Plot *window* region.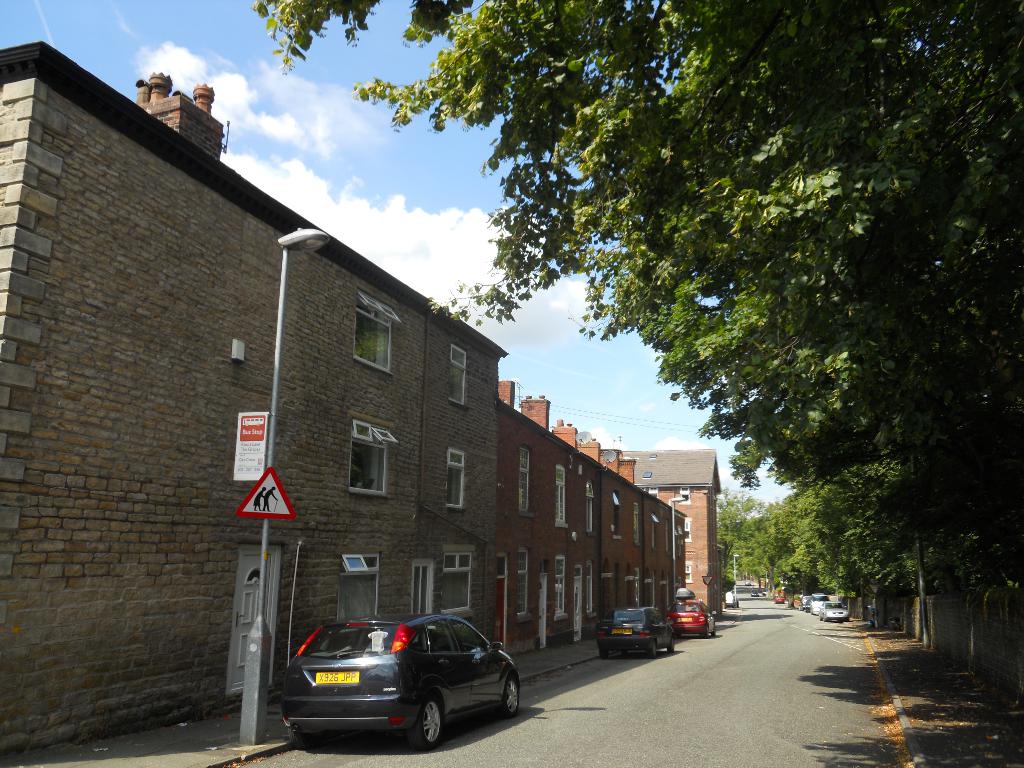
Plotted at [552,463,572,527].
